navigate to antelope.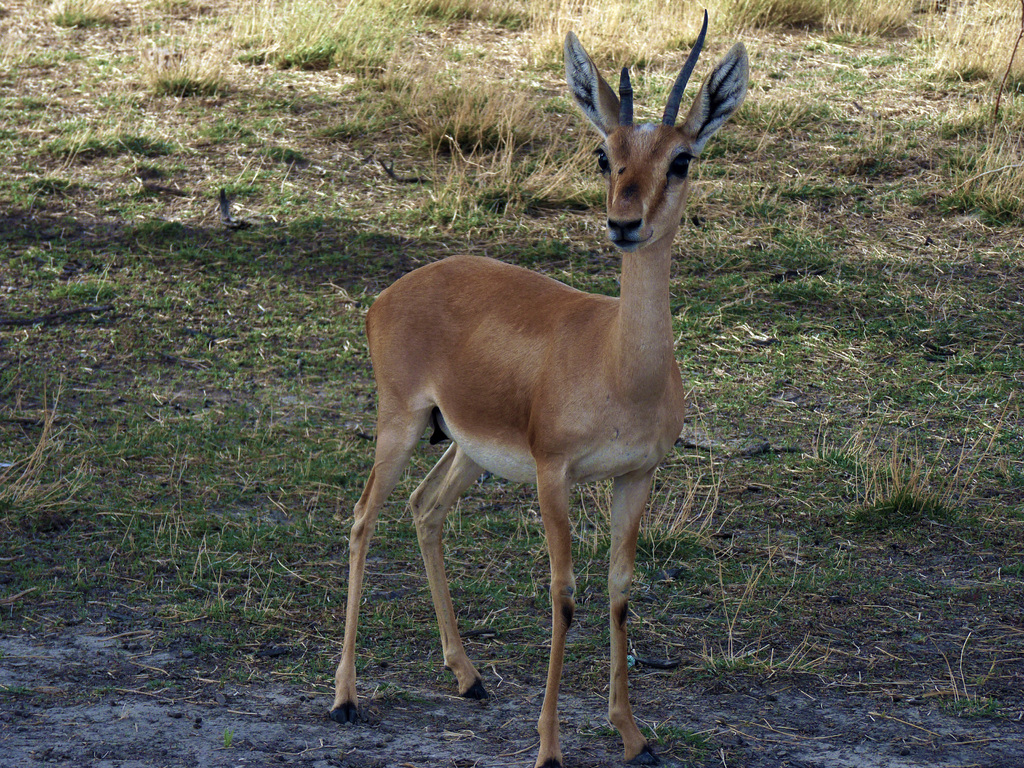
Navigation target: {"x1": 327, "y1": 7, "x2": 753, "y2": 767}.
